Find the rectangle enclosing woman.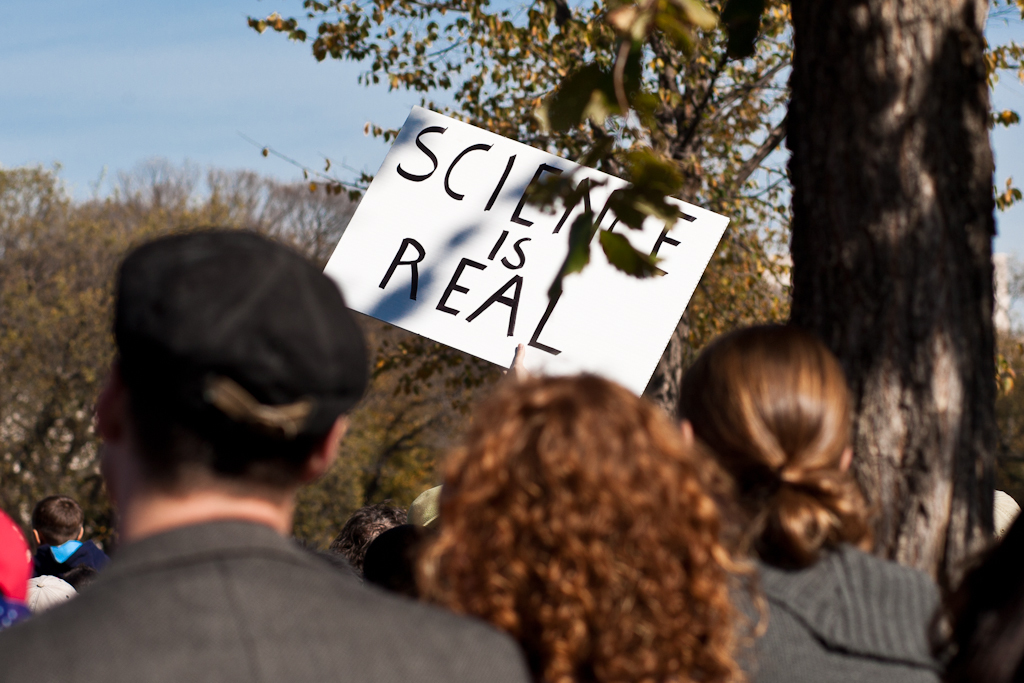
[x1=679, y1=316, x2=948, y2=682].
